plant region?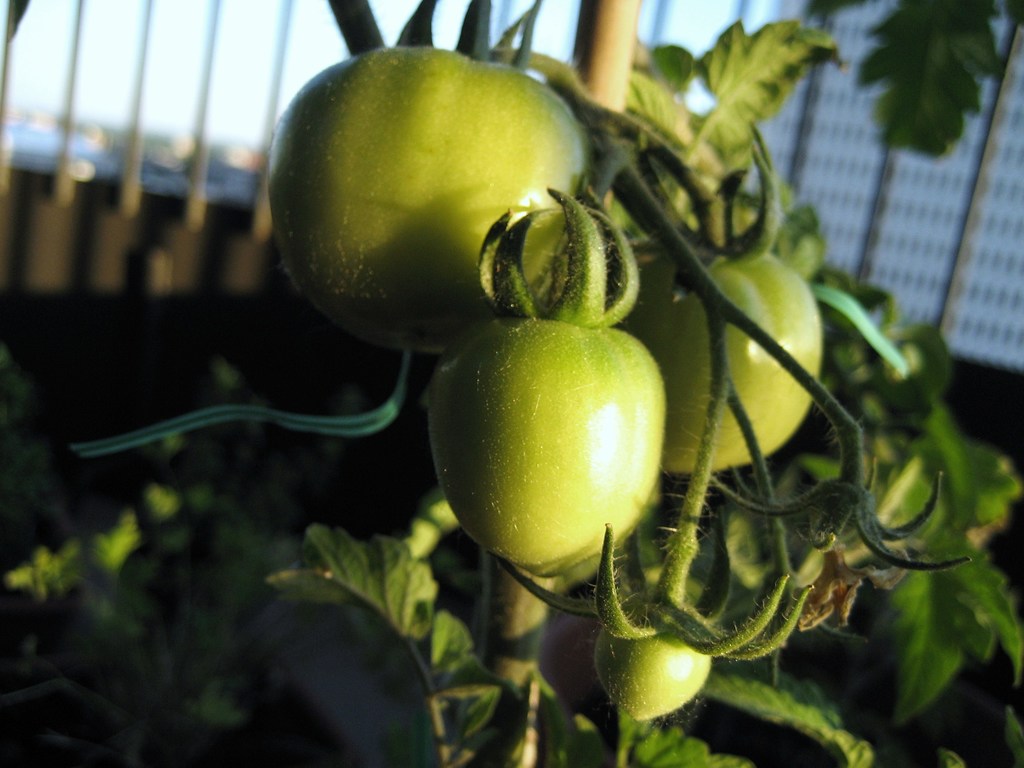
0 1 1023 766
